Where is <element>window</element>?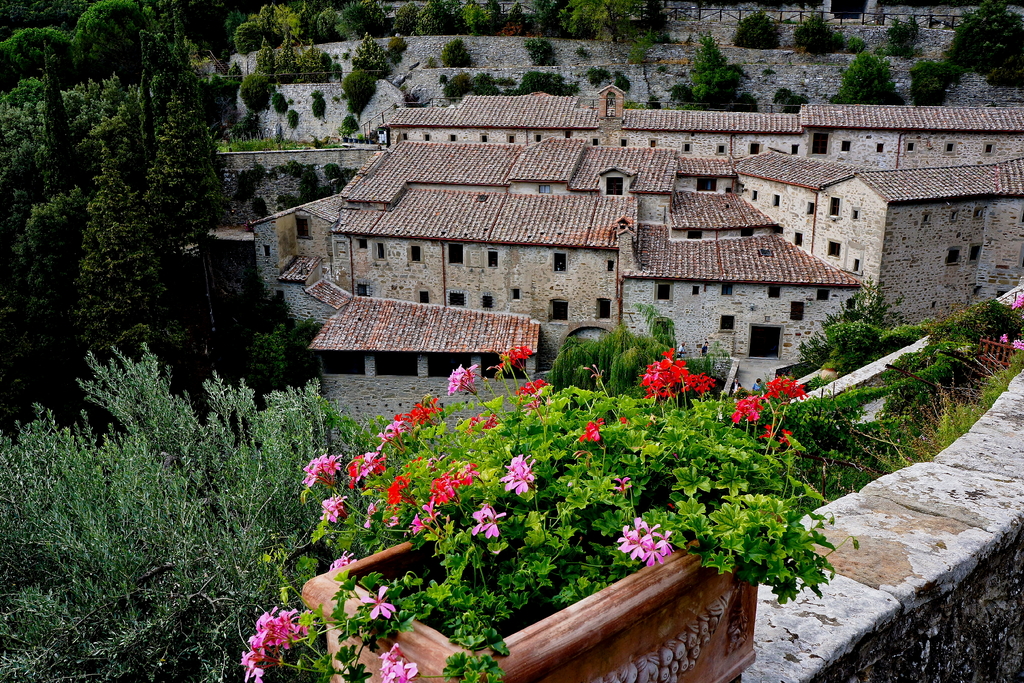
[404, 243, 425, 268].
